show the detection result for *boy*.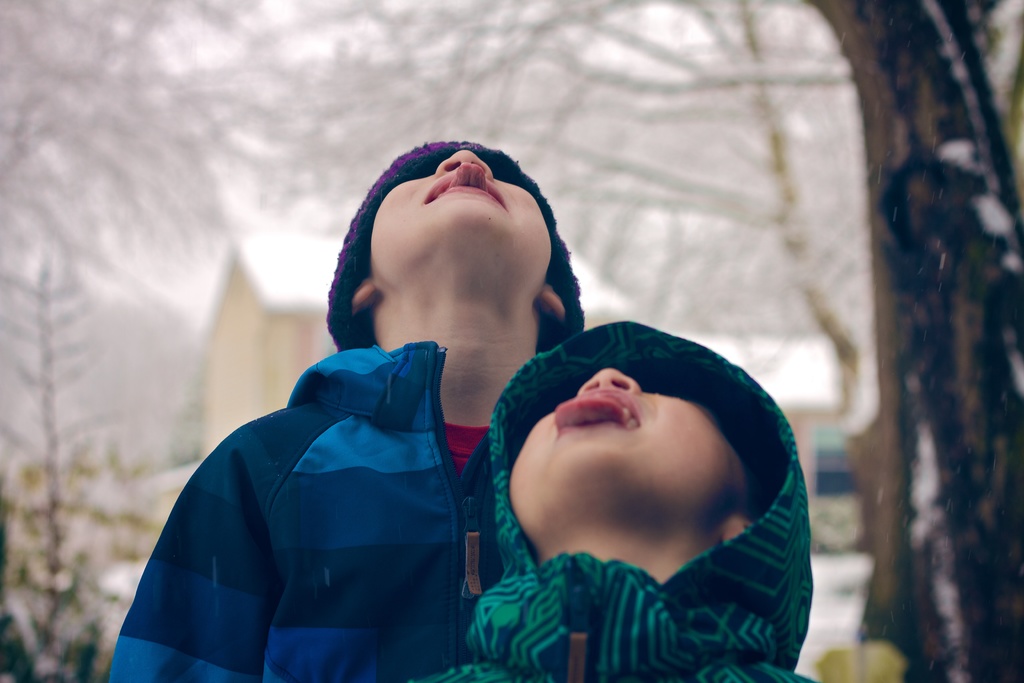
x1=443 y1=313 x2=824 y2=674.
